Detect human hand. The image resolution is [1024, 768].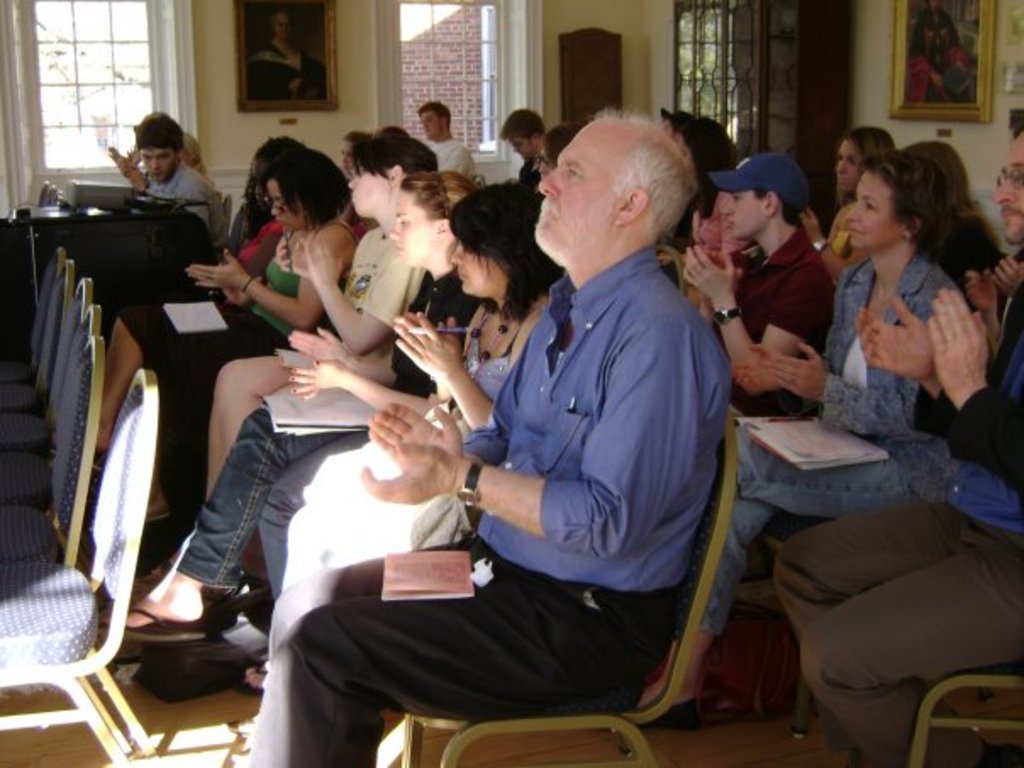
(856, 292, 932, 381).
